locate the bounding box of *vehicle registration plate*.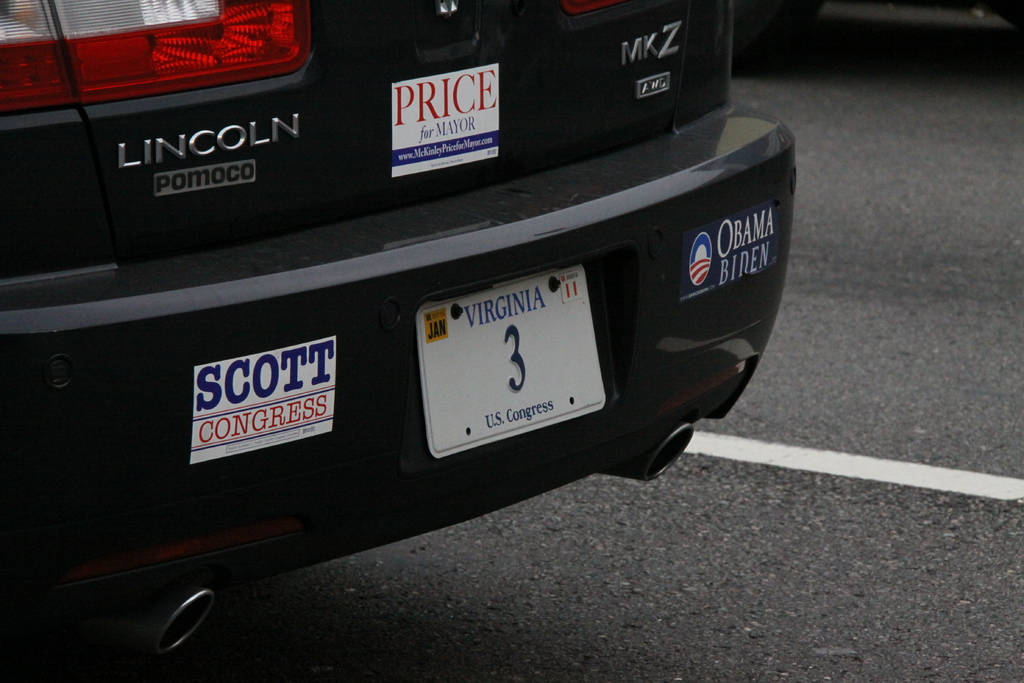
Bounding box: <bbox>415, 261, 605, 461</bbox>.
